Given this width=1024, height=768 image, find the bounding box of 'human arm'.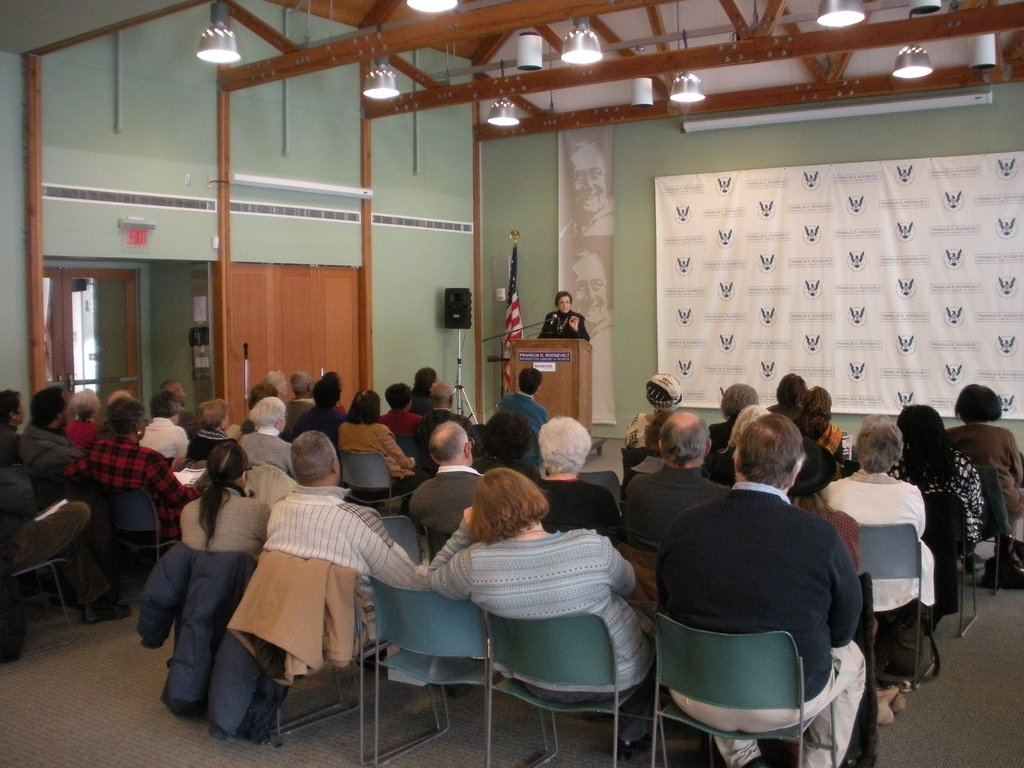
bbox=(427, 505, 476, 603).
